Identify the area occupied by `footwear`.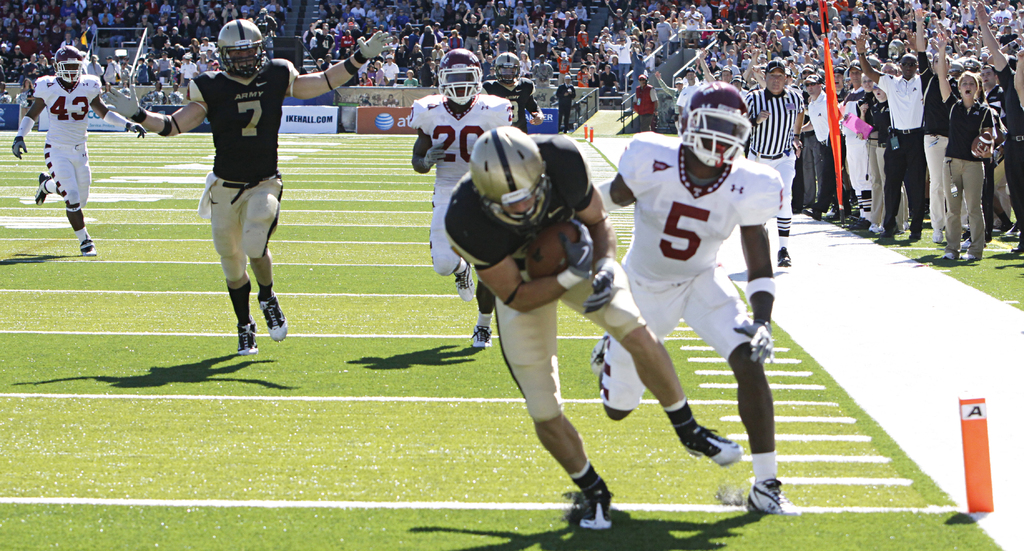
Area: (79, 237, 97, 257).
